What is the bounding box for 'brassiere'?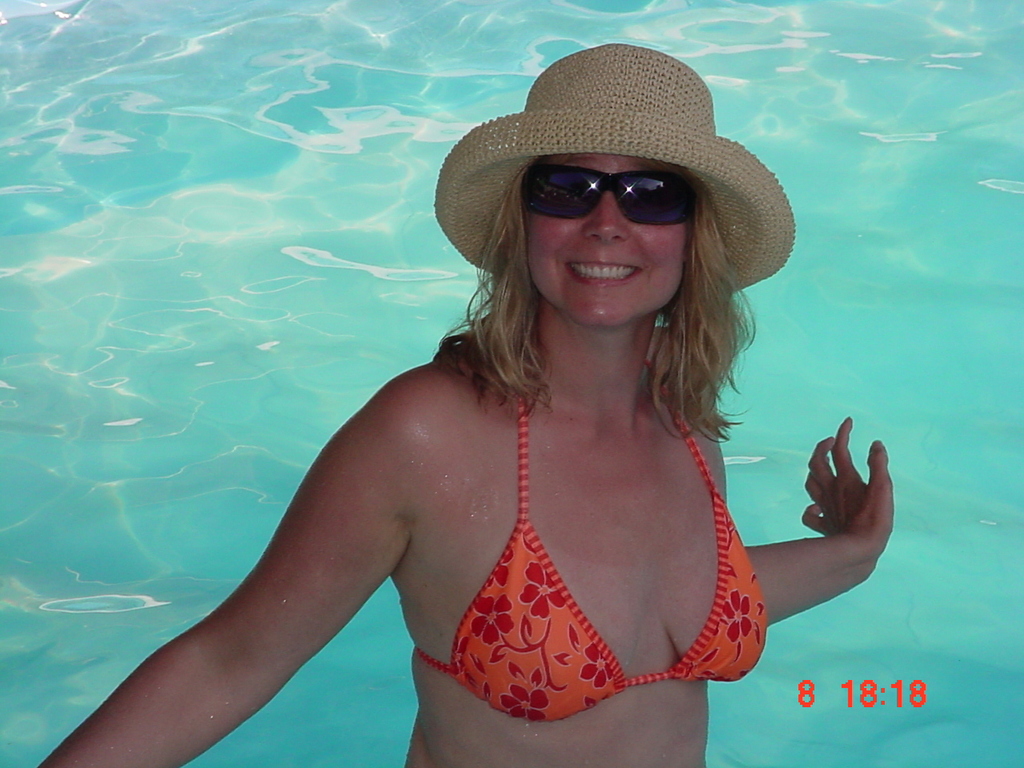
l=373, t=395, r=757, b=735.
